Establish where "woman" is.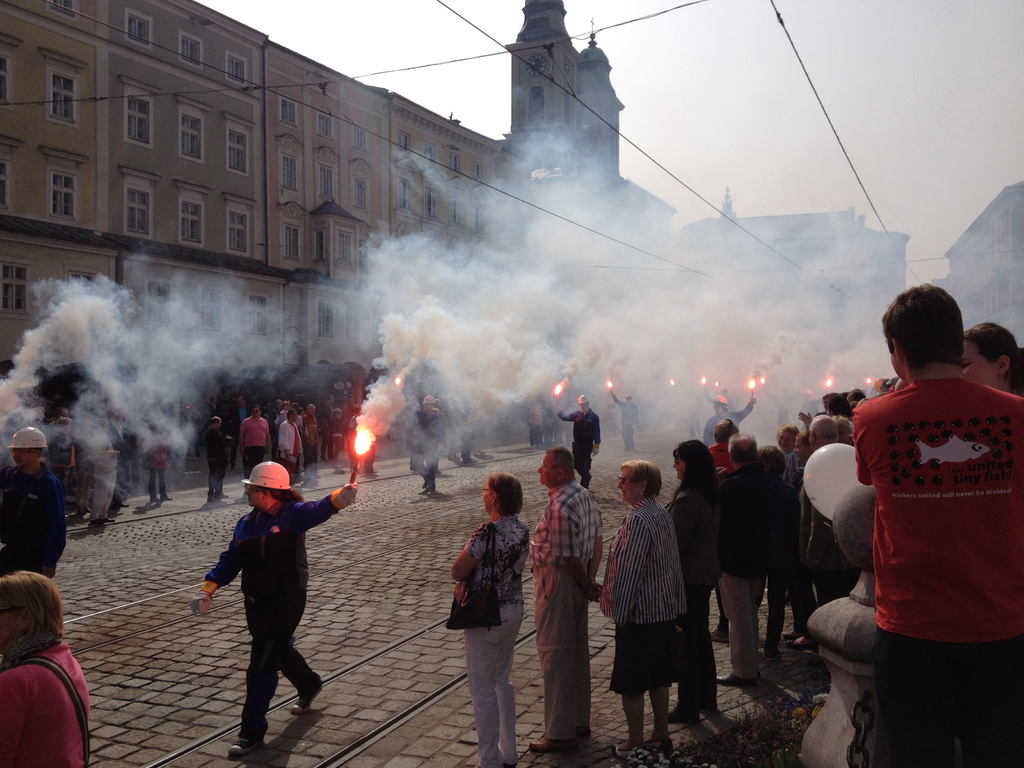
Established at rect(445, 474, 530, 767).
